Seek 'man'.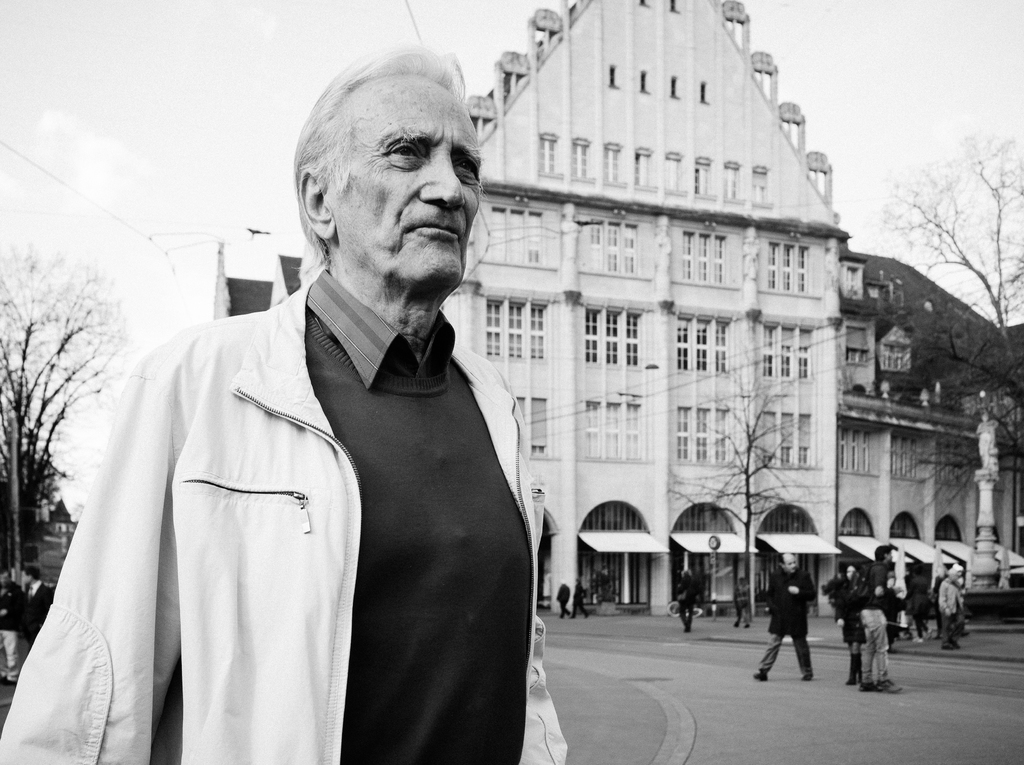
[x1=759, y1=547, x2=817, y2=689].
